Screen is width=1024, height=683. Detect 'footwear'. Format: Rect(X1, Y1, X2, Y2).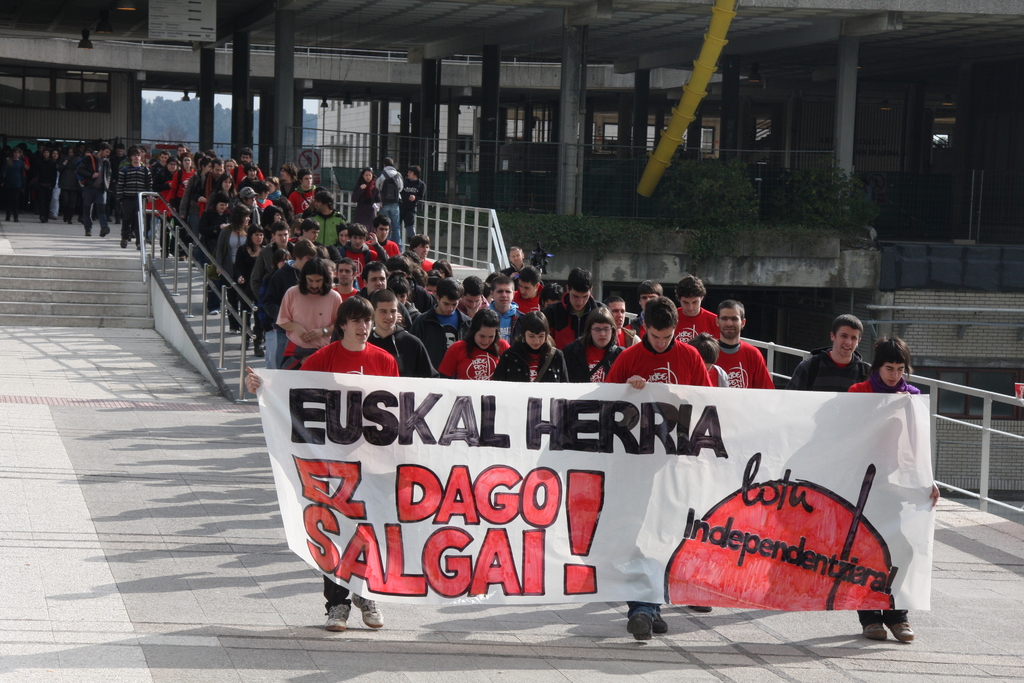
Rect(210, 308, 218, 315).
